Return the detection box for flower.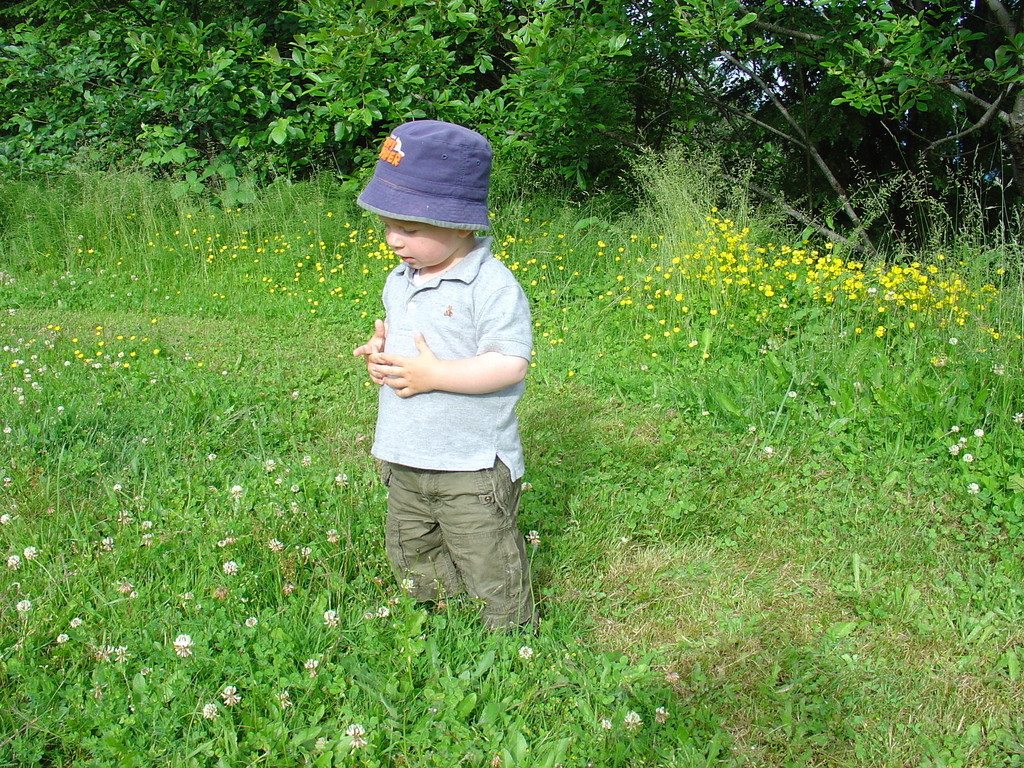
[292,503,298,514].
